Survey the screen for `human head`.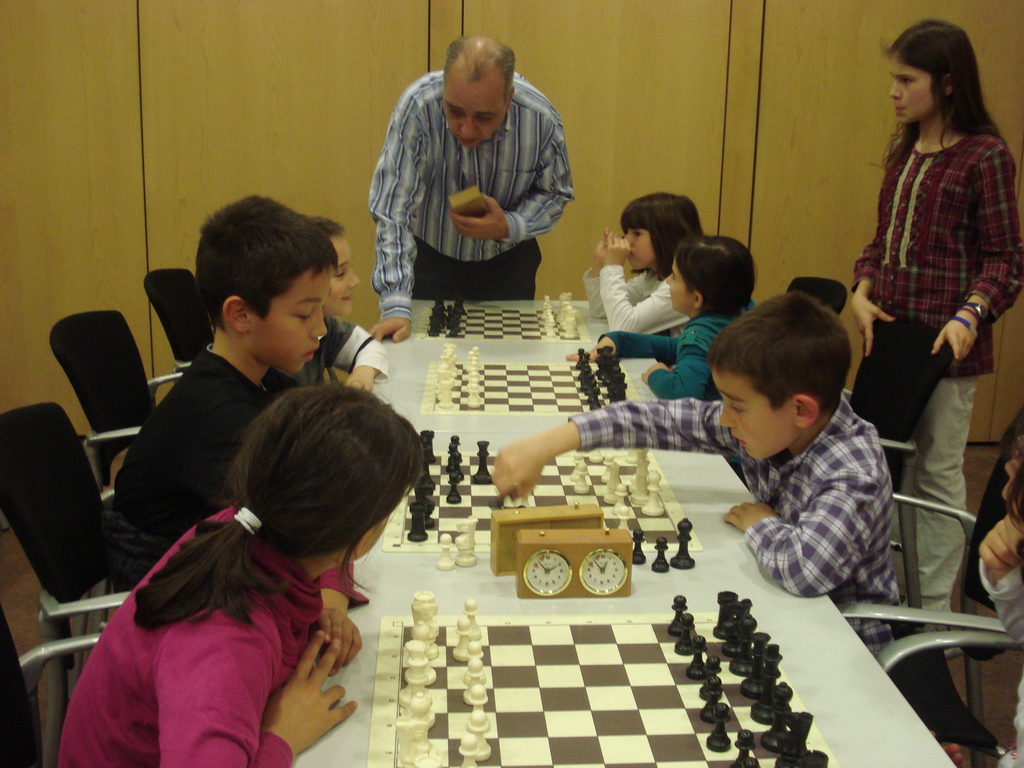
Survey found: {"left": 621, "top": 192, "right": 703, "bottom": 274}.
